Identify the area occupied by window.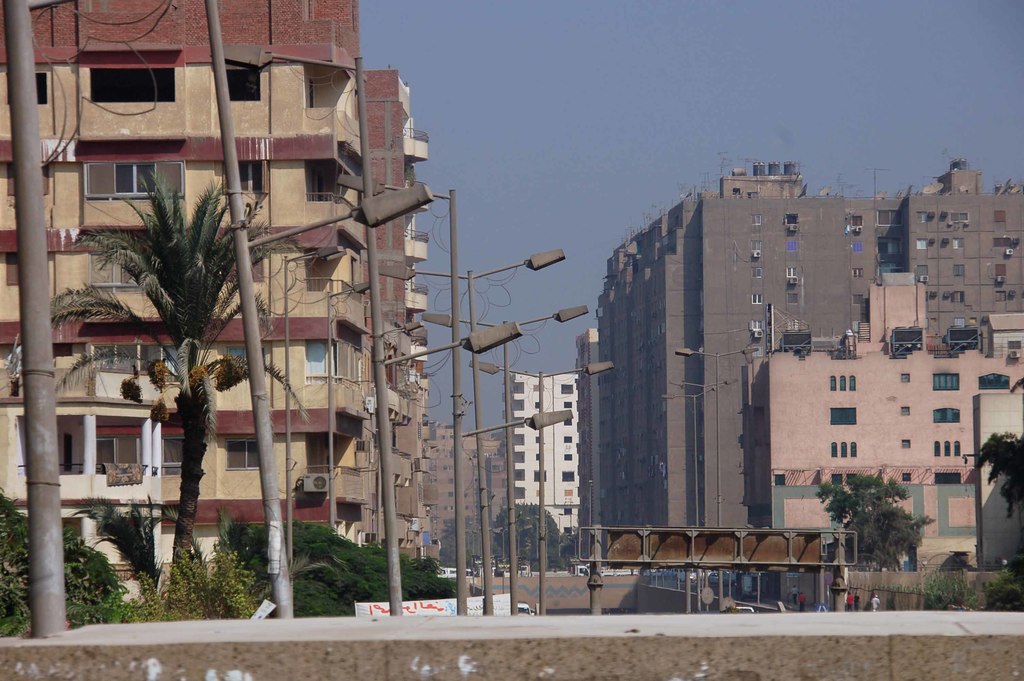
Area: 829, 375, 860, 391.
